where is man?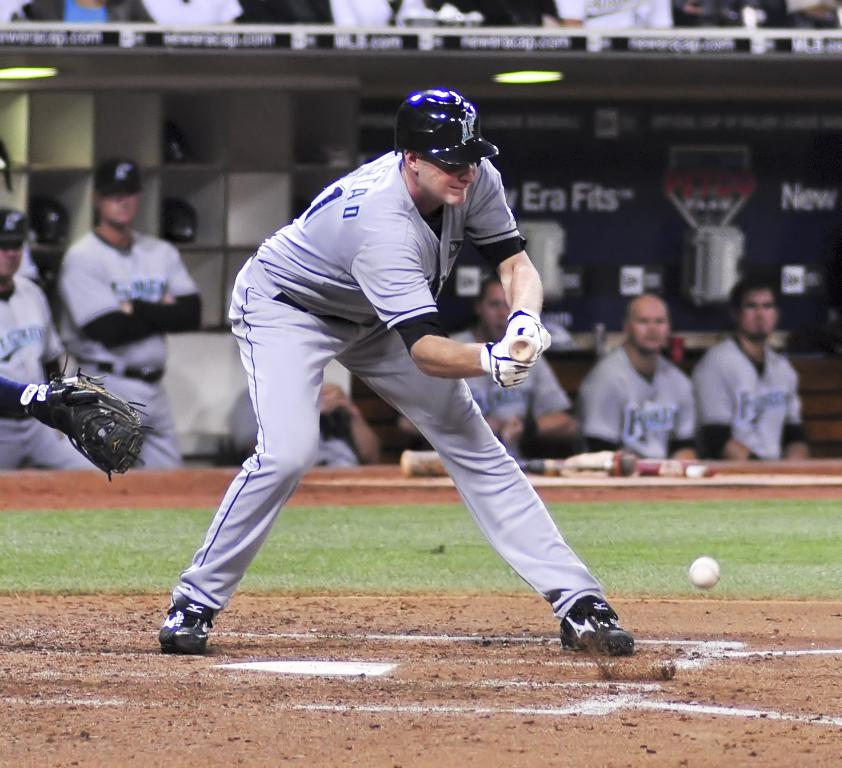
0,209,147,480.
